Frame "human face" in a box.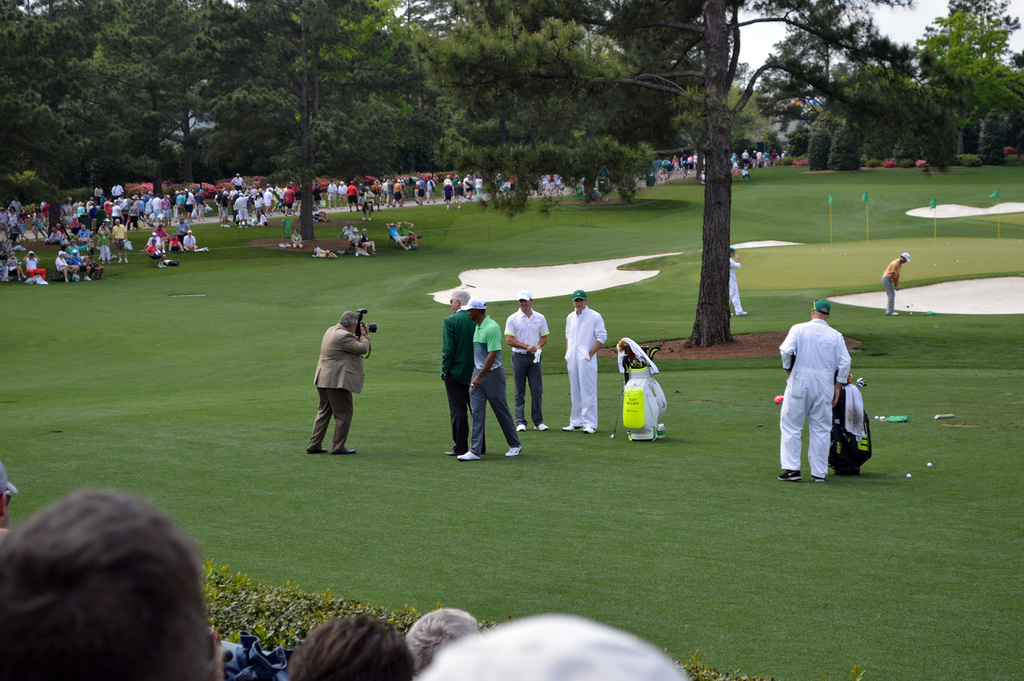
pyautogui.locateOnScreen(573, 300, 586, 316).
